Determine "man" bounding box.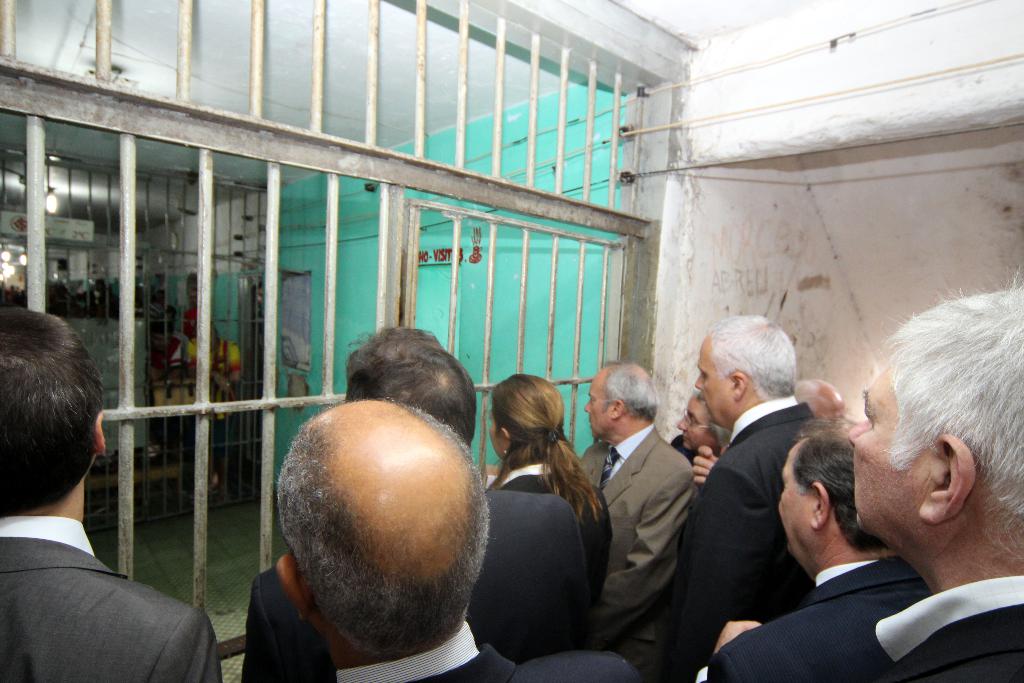
Determined: box(705, 416, 928, 682).
